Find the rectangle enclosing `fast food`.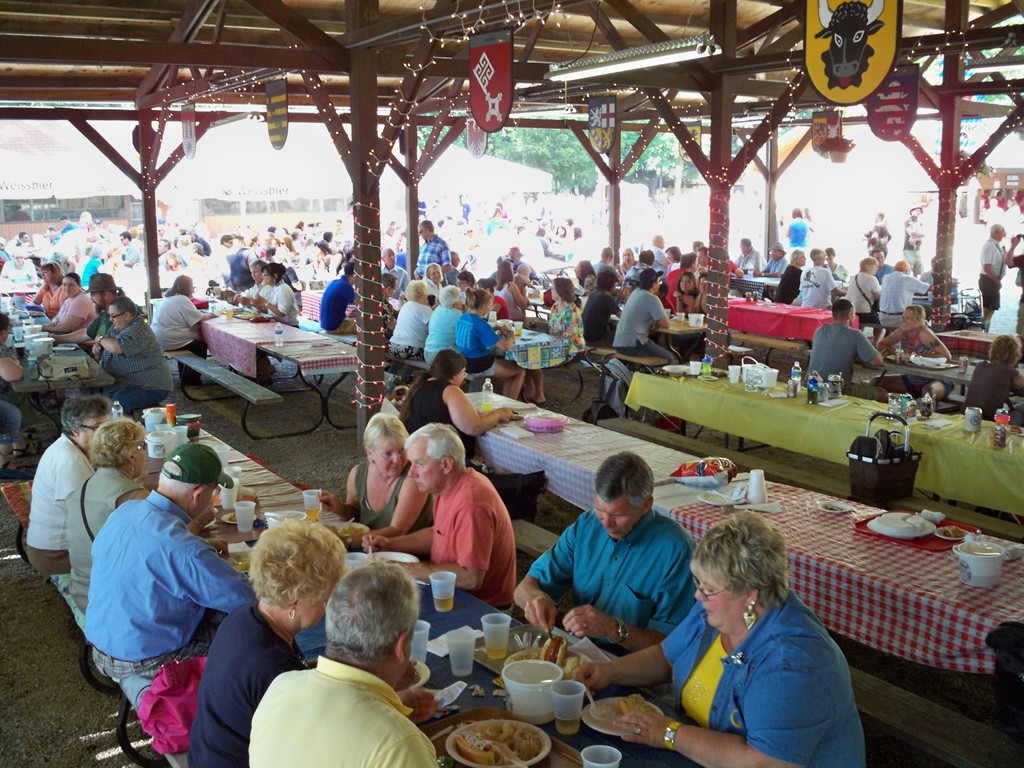
[536, 634, 571, 660].
